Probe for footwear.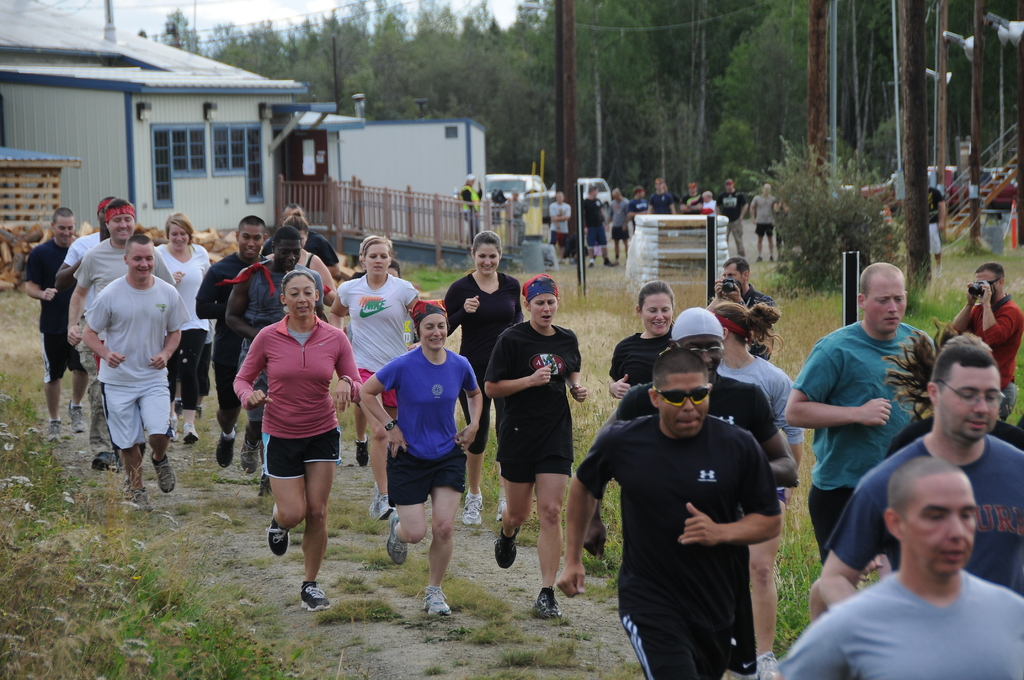
Probe result: [x1=165, y1=421, x2=175, y2=441].
